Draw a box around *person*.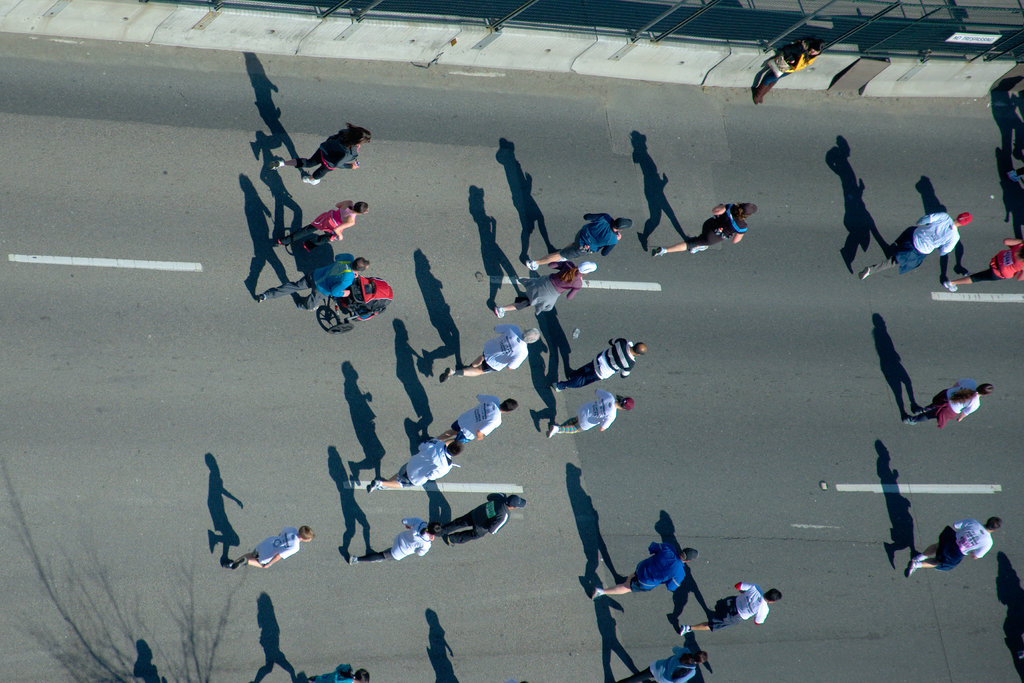
(x1=435, y1=394, x2=522, y2=444).
